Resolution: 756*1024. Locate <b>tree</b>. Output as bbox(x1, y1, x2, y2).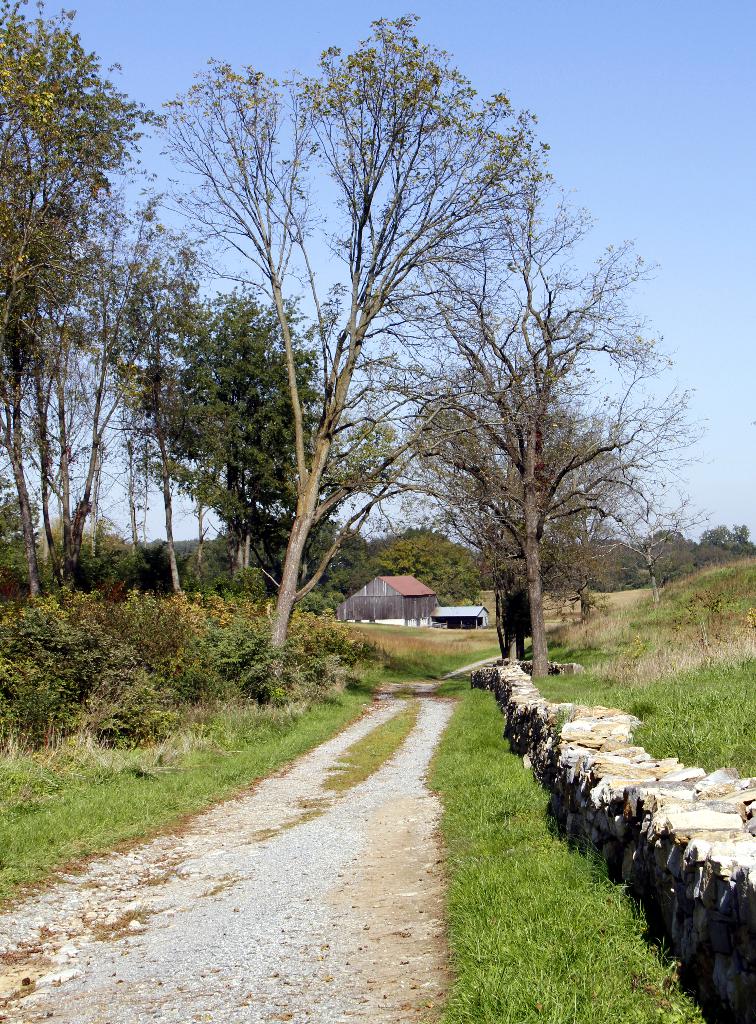
bbox(0, 0, 151, 600).
